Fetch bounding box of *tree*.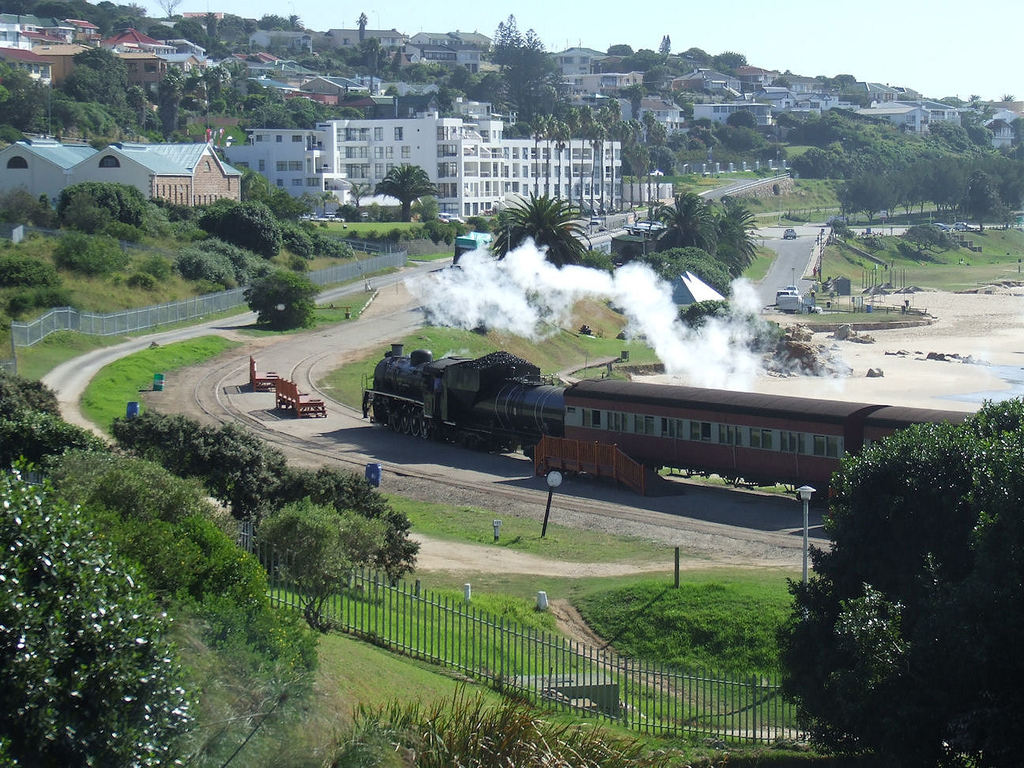
Bbox: x1=285 y1=95 x2=363 y2=131.
